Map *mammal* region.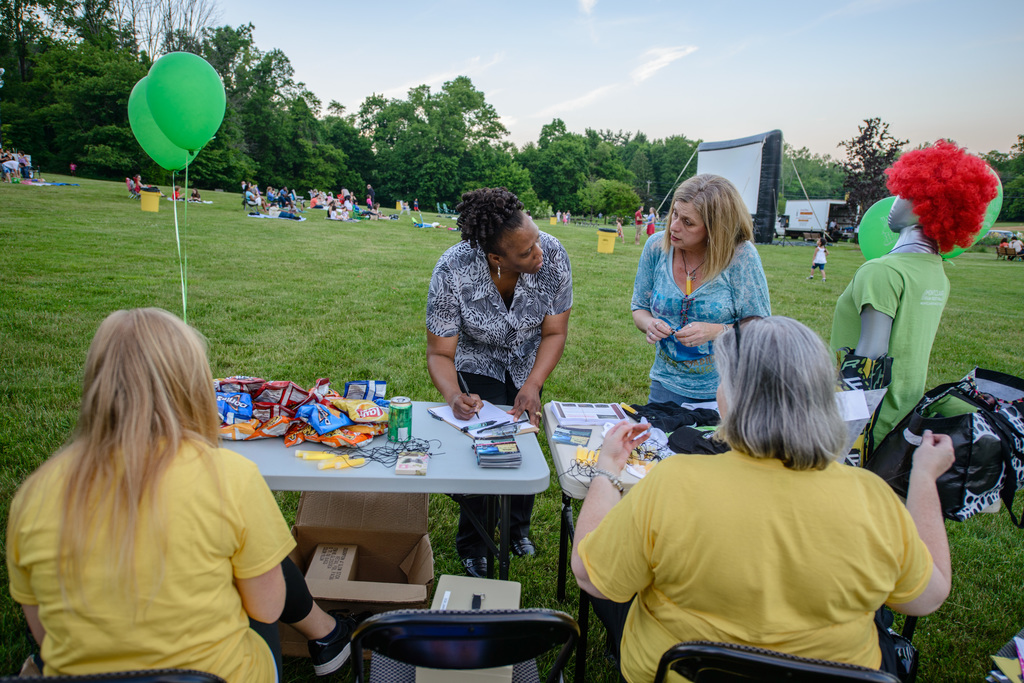
Mapped to {"left": 172, "top": 188, "right": 184, "bottom": 202}.
